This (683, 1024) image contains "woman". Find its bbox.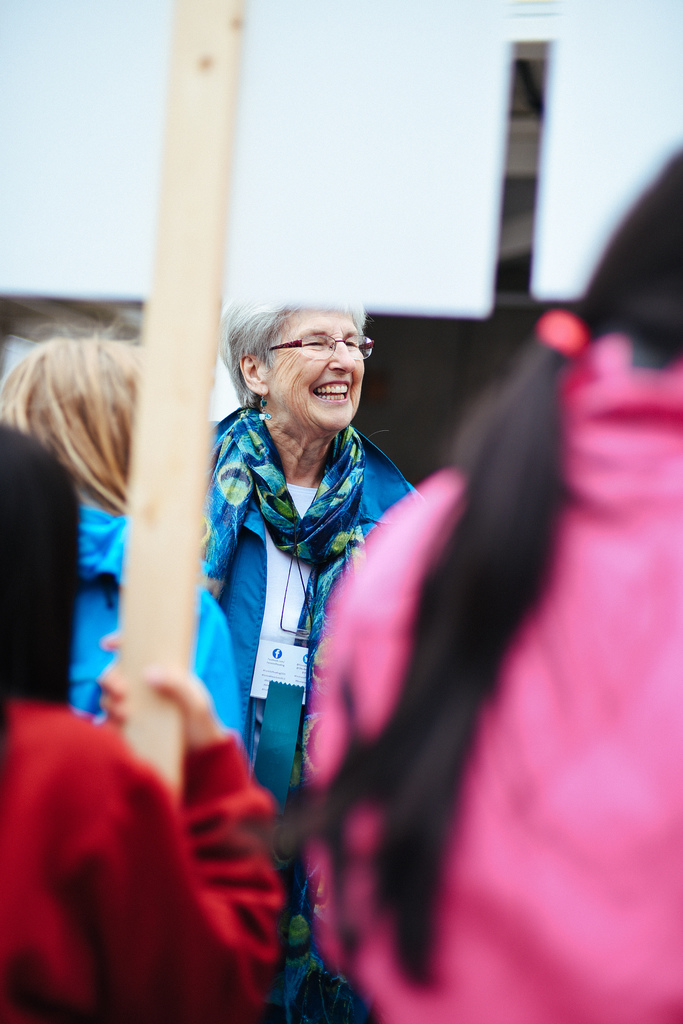
0:321:261:784.
